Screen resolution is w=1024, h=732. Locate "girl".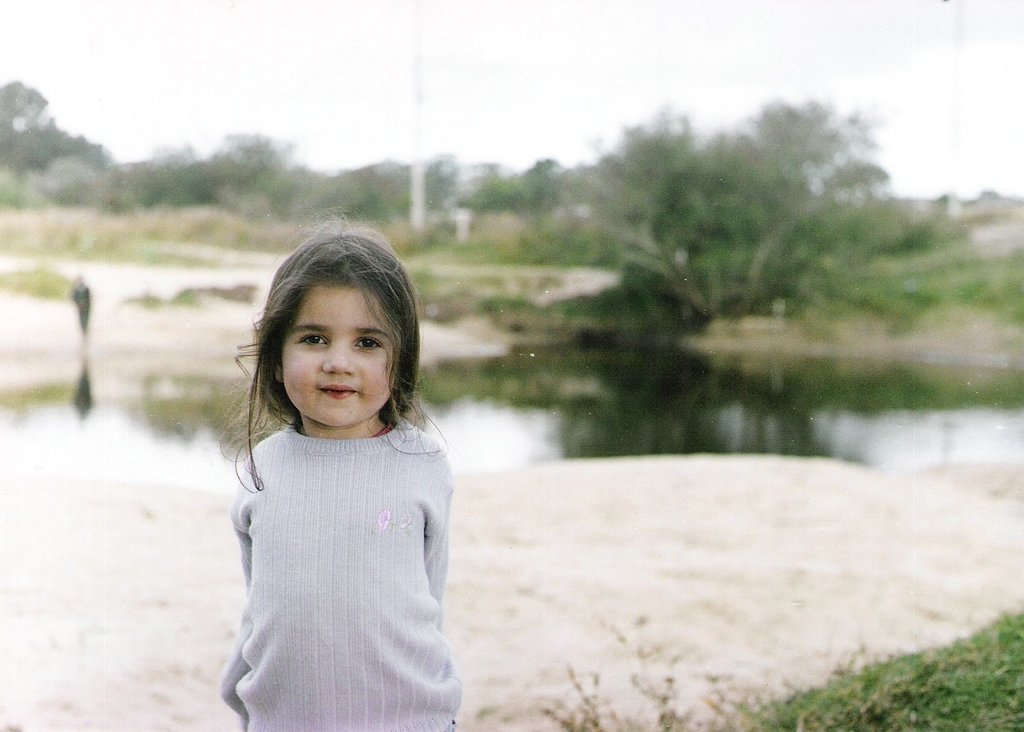
{"left": 218, "top": 205, "right": 464, "bottom": 731}.
